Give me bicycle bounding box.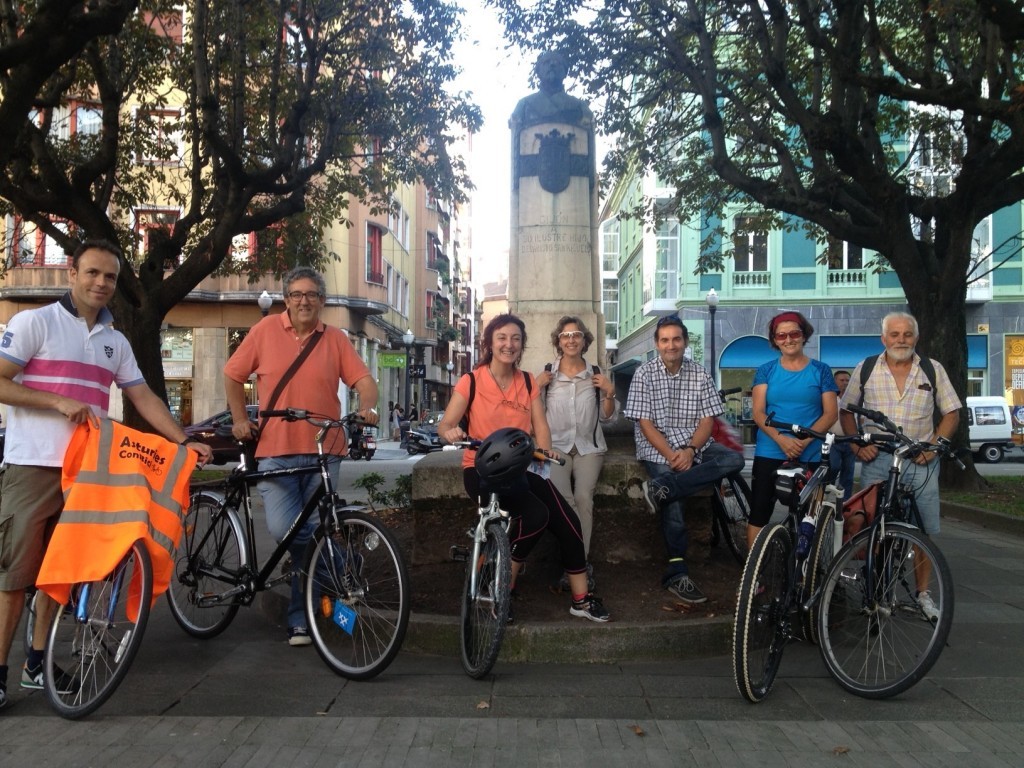
Rect(790, 400, 967, 704).
